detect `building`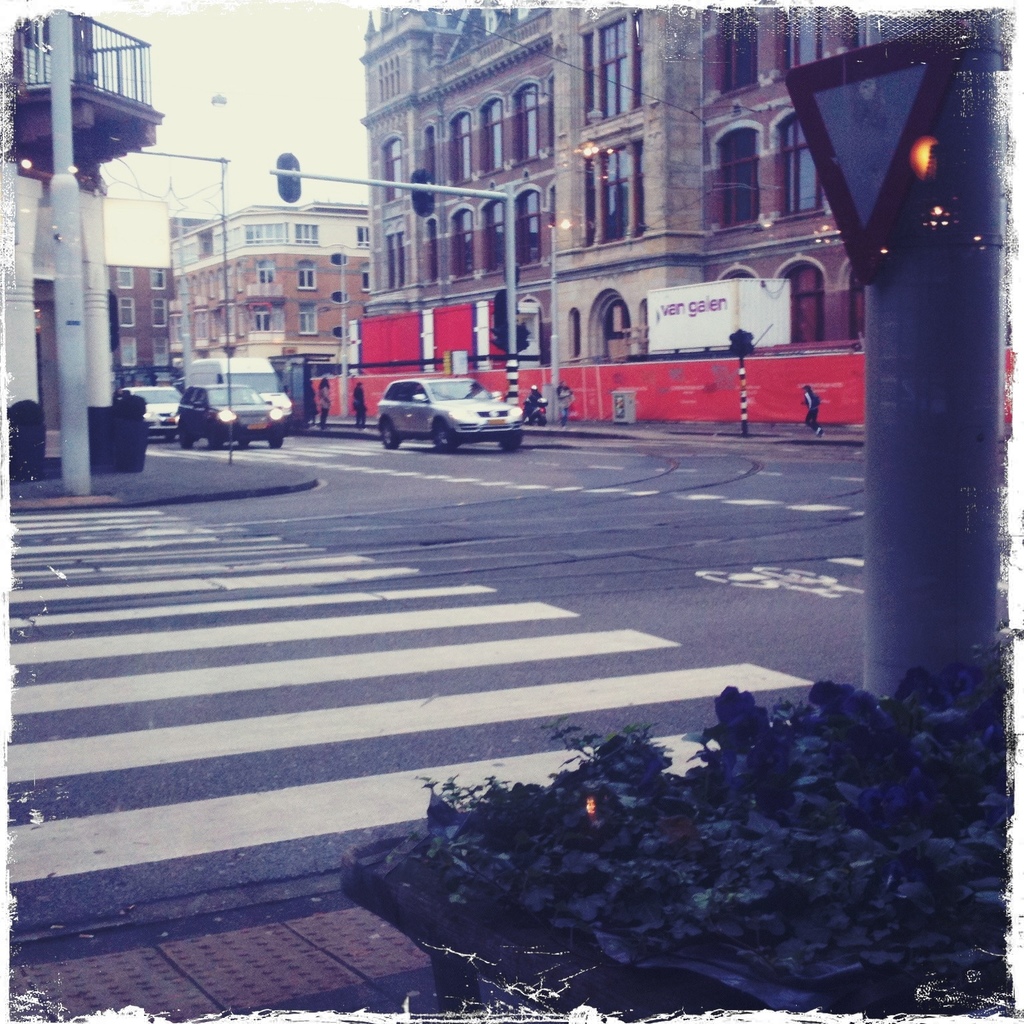
region(369, 1, 865, 344)
